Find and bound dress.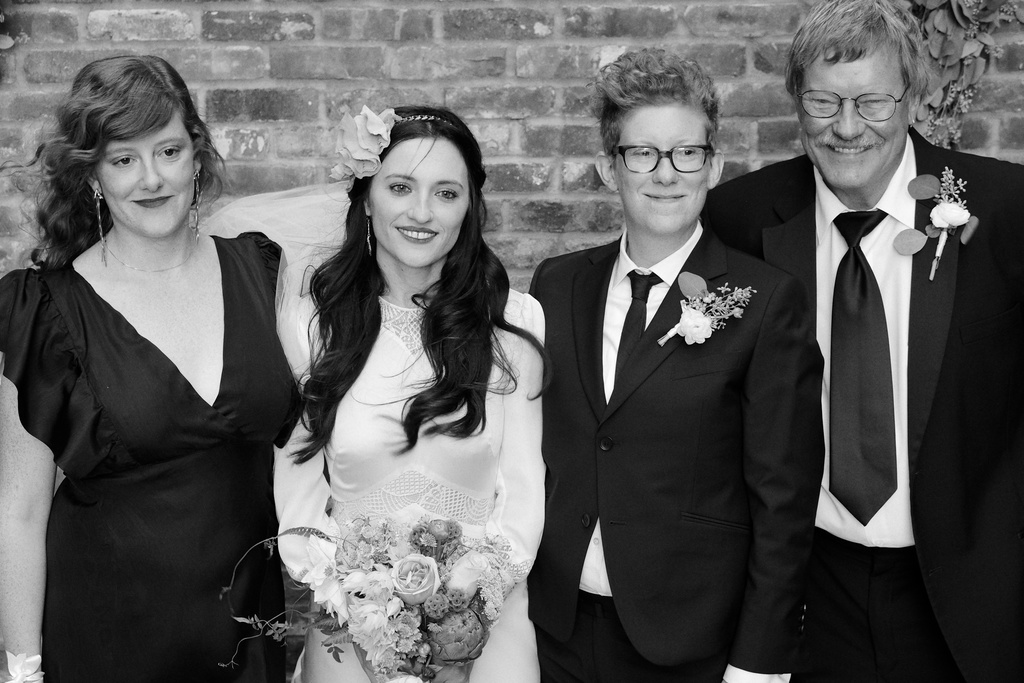
Bound: 269/294/546/682.
